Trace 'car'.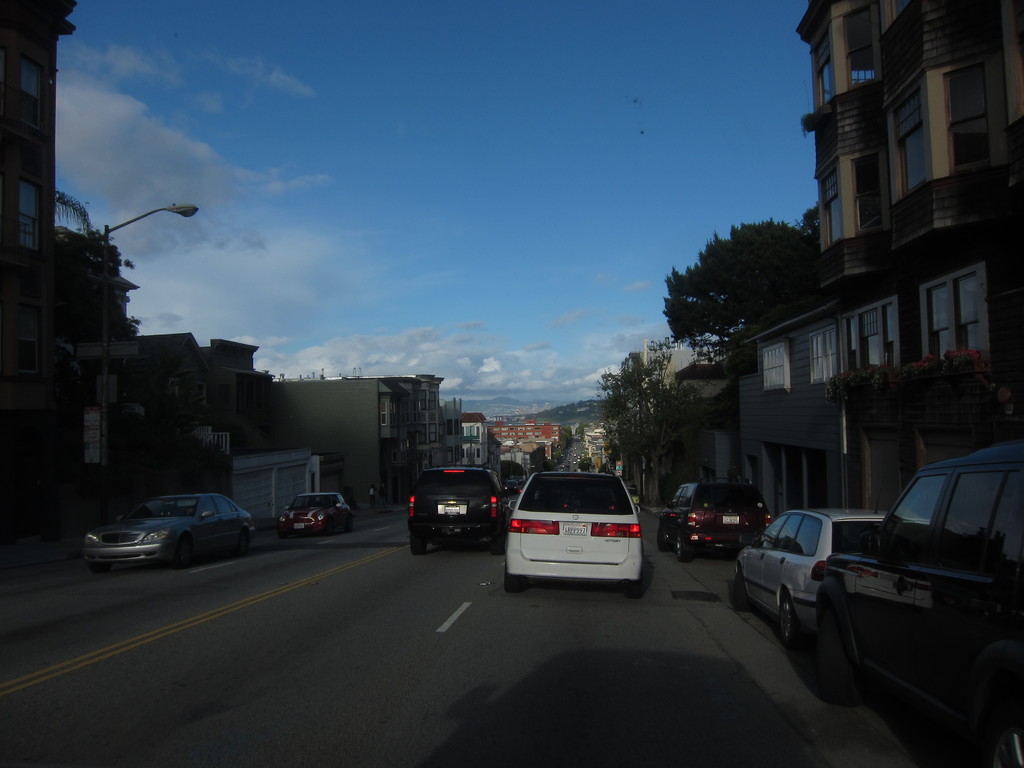
Traced to {"x1": 505, "y1": 469, "x2": 645, "y2": 599}.
